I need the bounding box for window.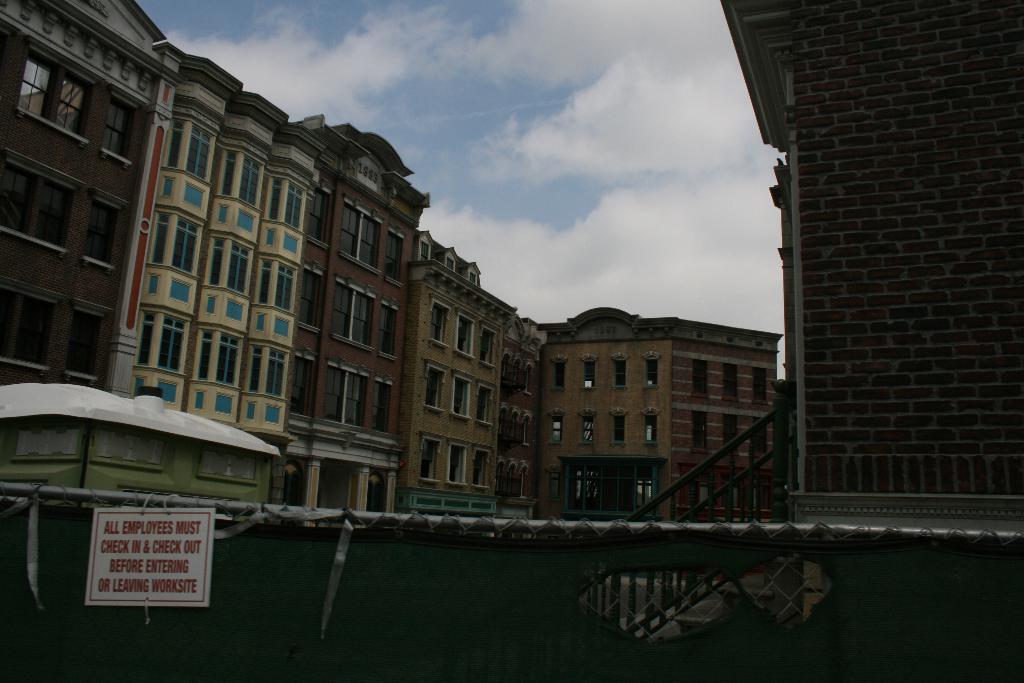
Here it is: BBox(692, 410, 708, 454).
